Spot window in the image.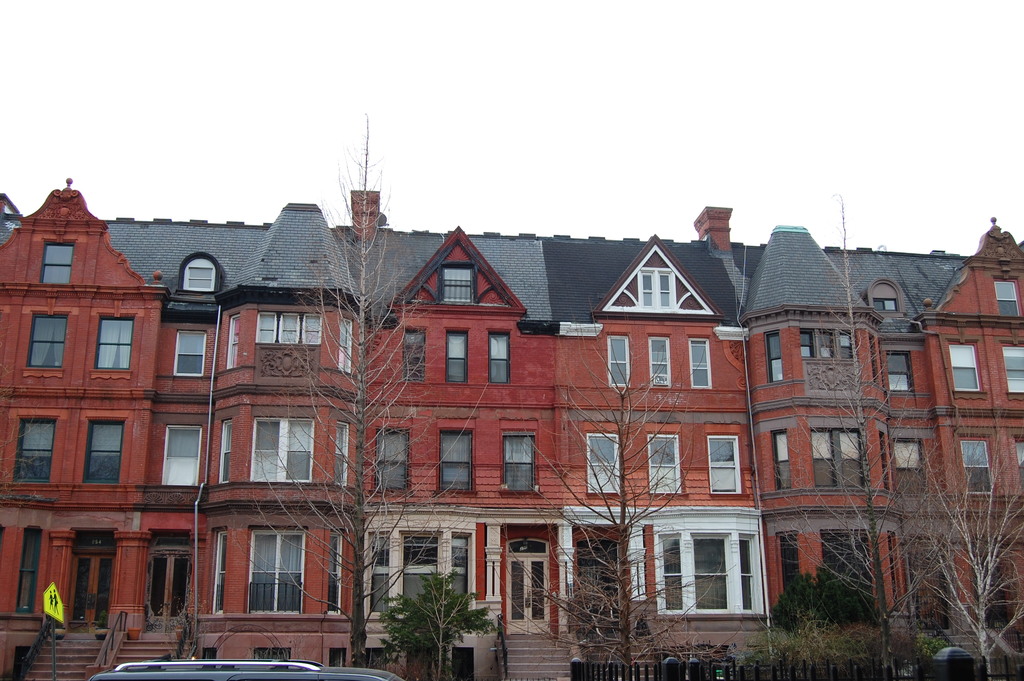
window found at rect(646, 334, 670, 386).
